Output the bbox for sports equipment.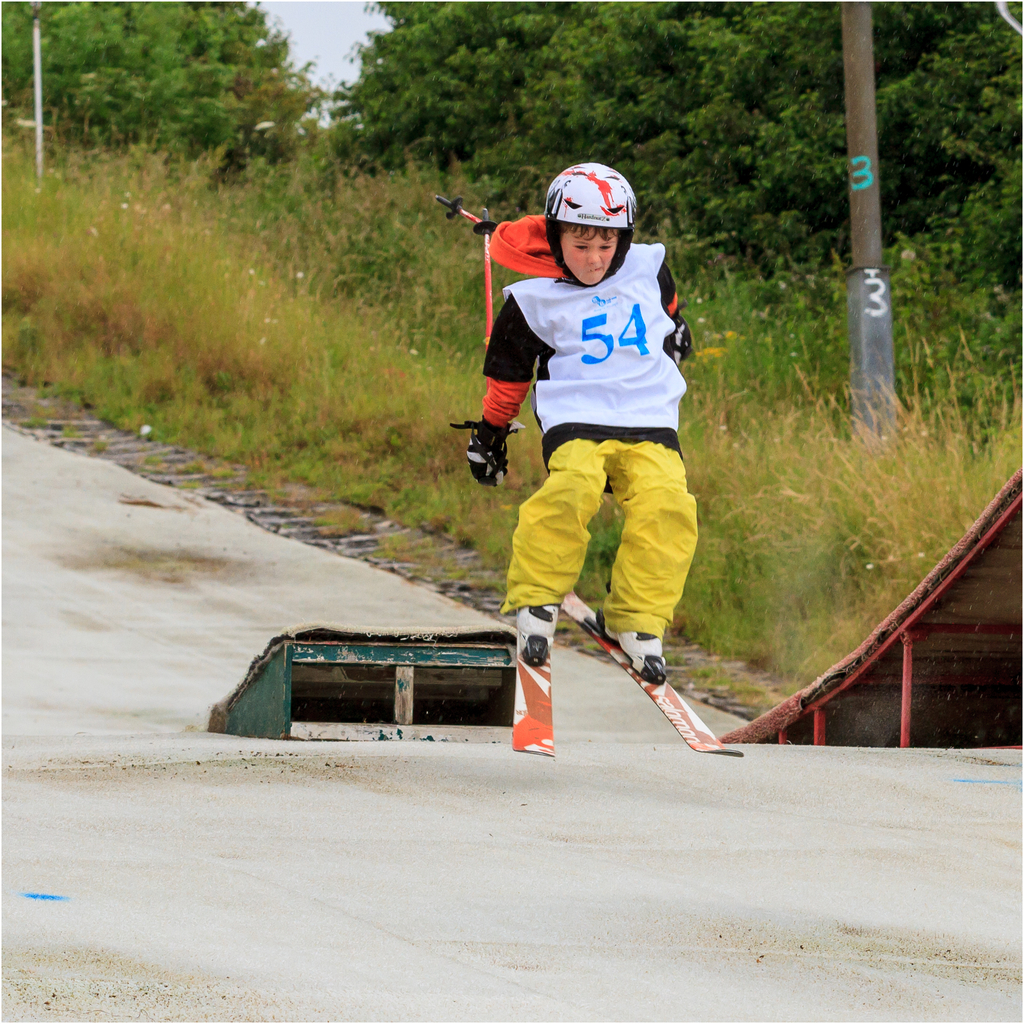
bbox=(510, 605, 559, 757).
